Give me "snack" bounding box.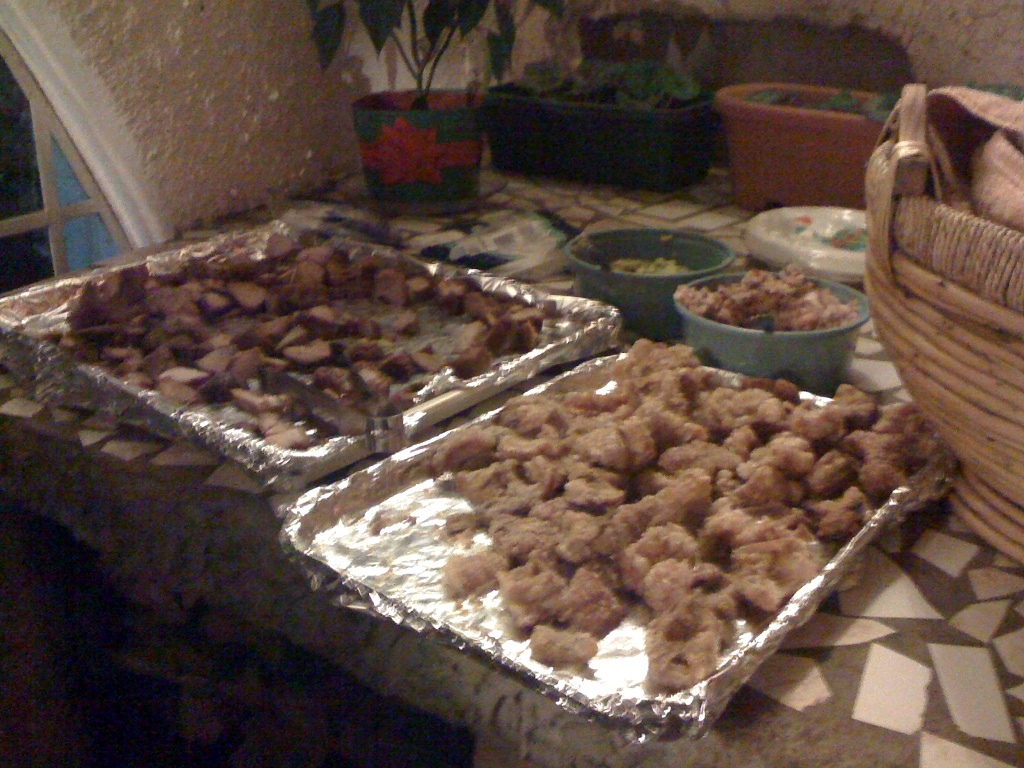
bbox=(677, 258, 867, 334).
